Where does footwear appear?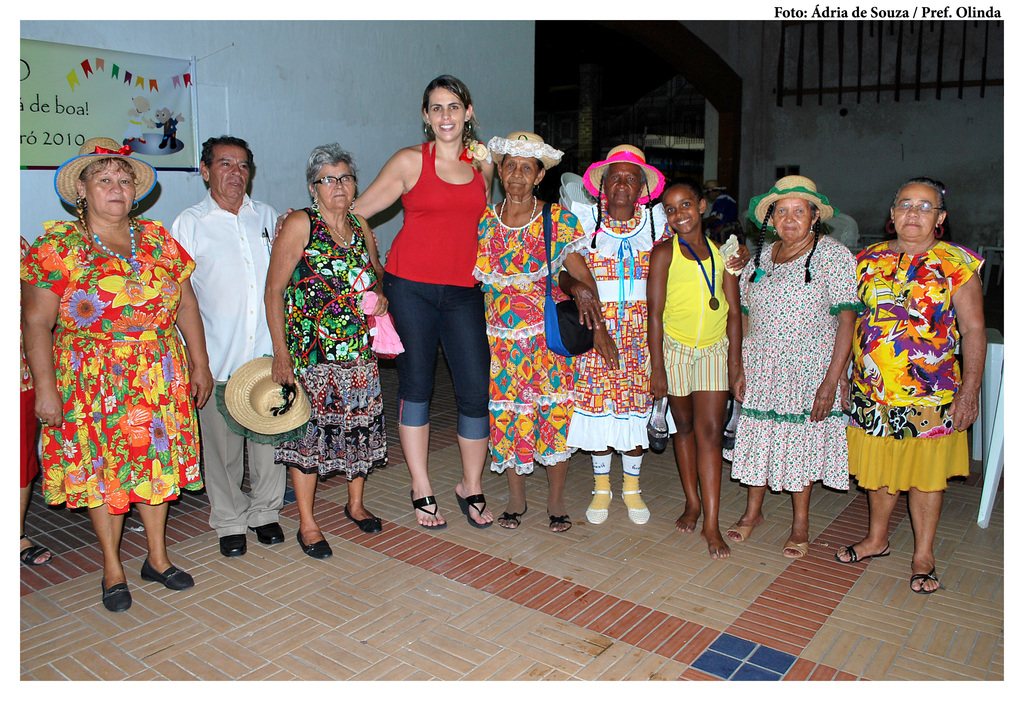
Appears at (138, 560, 197, 592).
